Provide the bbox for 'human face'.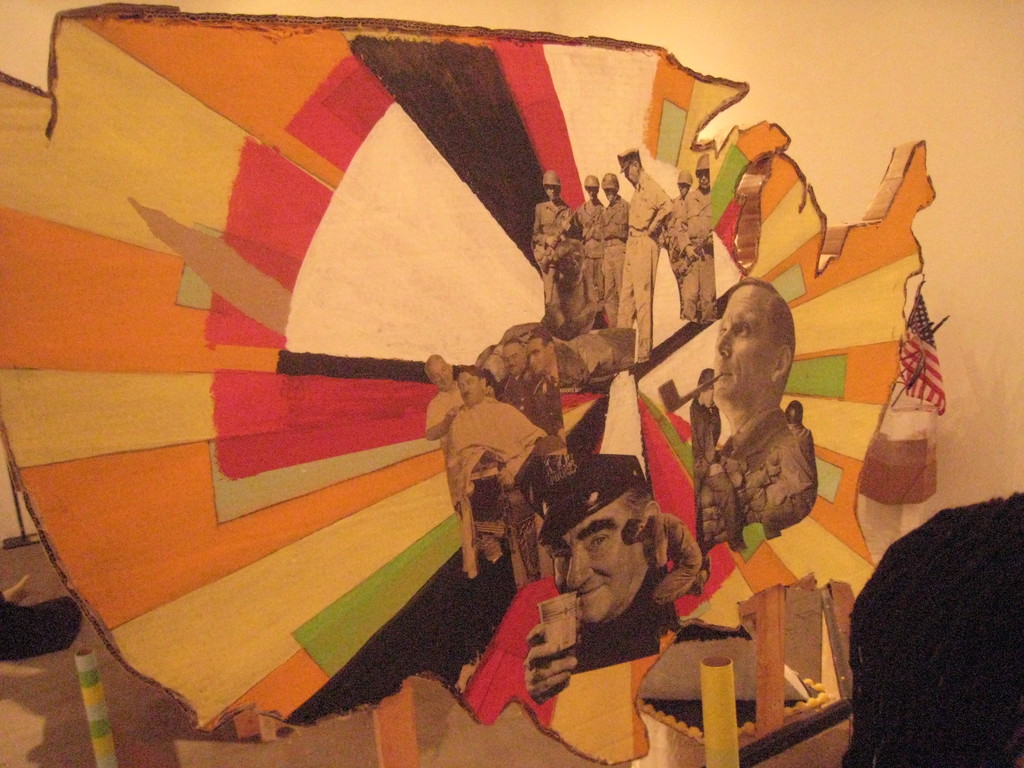
pyautogui.locateOnScreen(624, 167, 639, 184).
